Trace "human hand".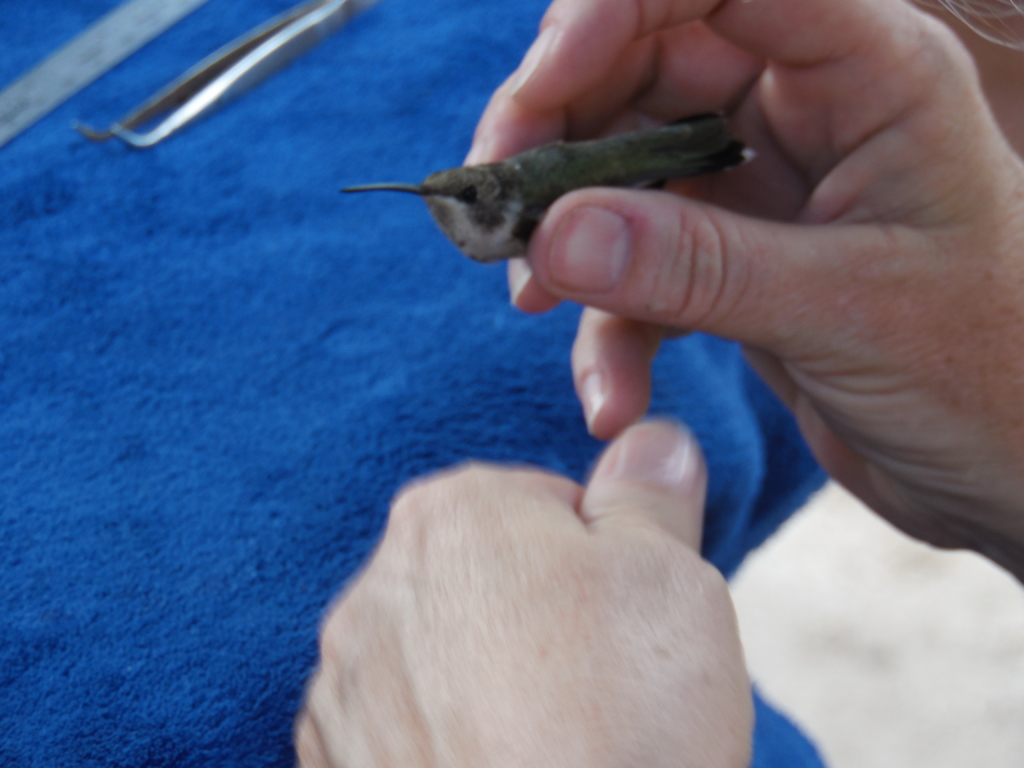
Traced to (left=461, top=0, right=1023, bottom=544).
